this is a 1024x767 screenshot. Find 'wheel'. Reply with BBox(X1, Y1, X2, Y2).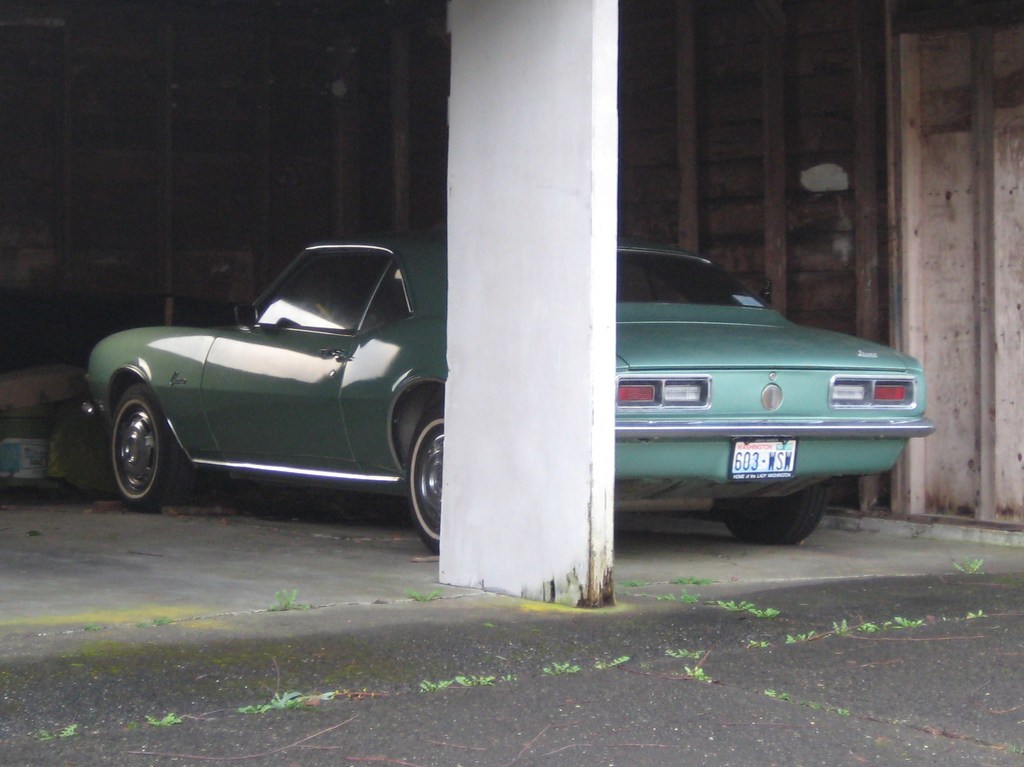
BBox(95, 380, 172, 506).
